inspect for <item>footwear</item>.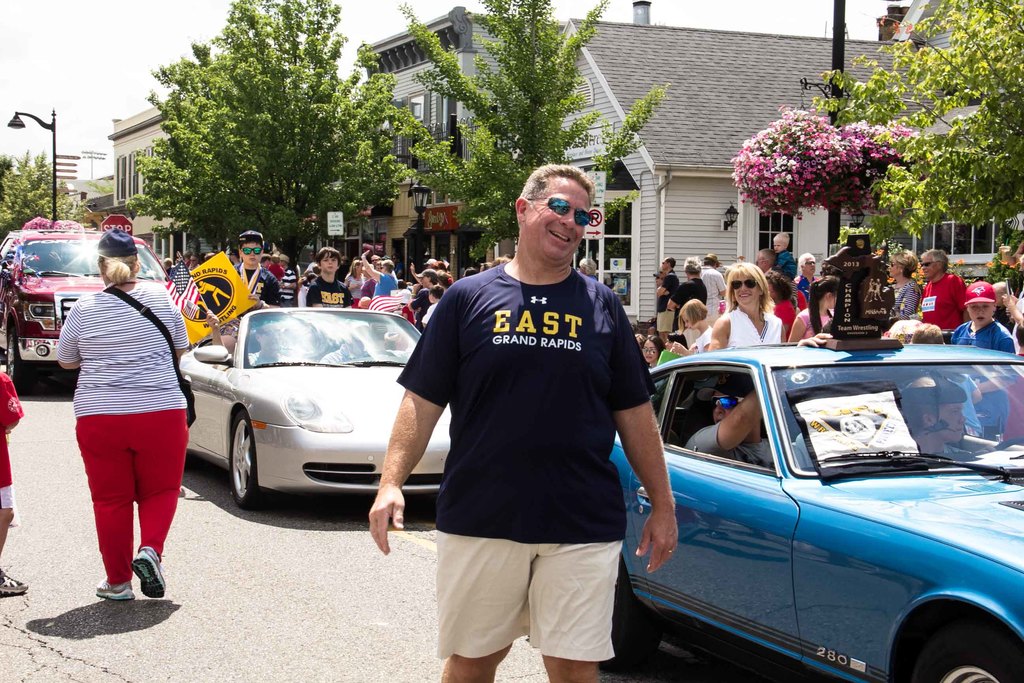
Inspection: [left=132, top=547, right=165, bottom=595].
